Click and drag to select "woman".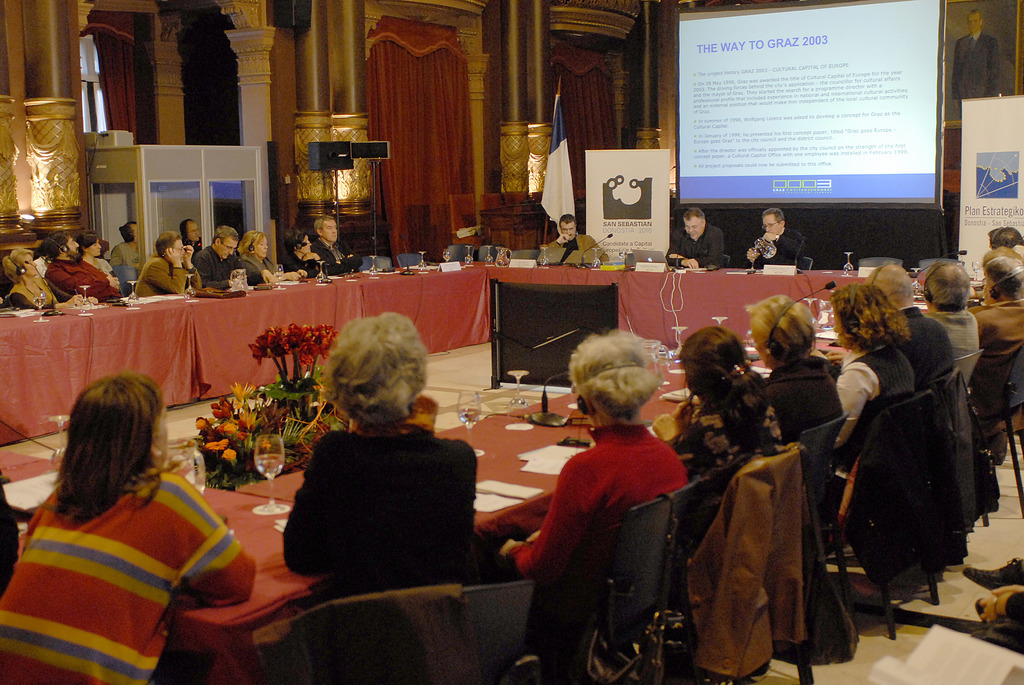
Selection: detection(820, 281, 920, 476).
